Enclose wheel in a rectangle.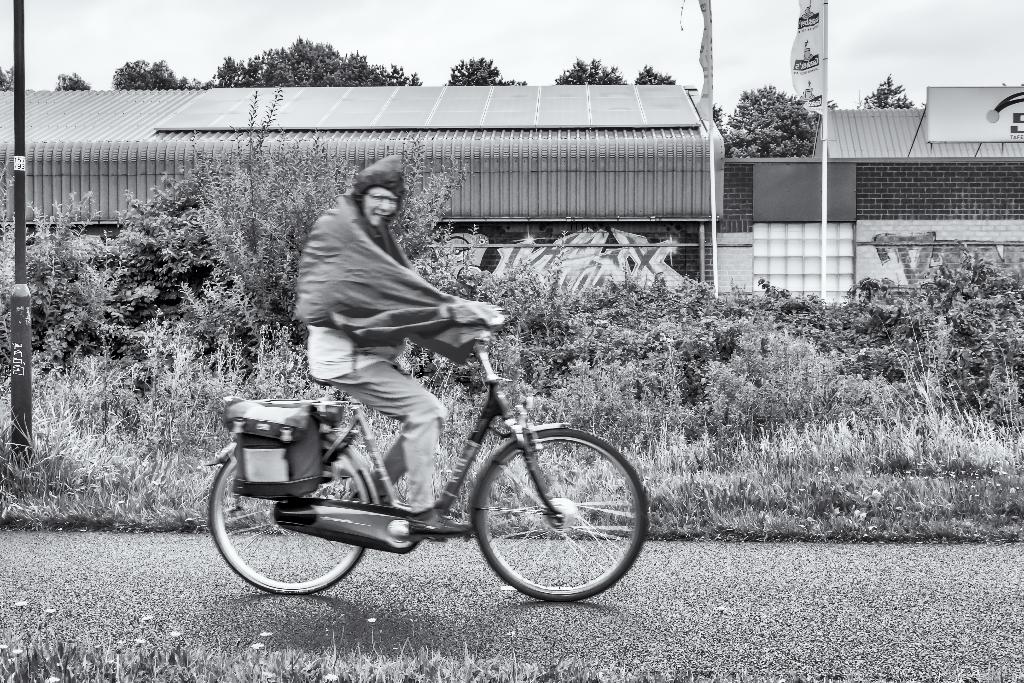
(x1=209, y1=441, x2=371, y2=595).
